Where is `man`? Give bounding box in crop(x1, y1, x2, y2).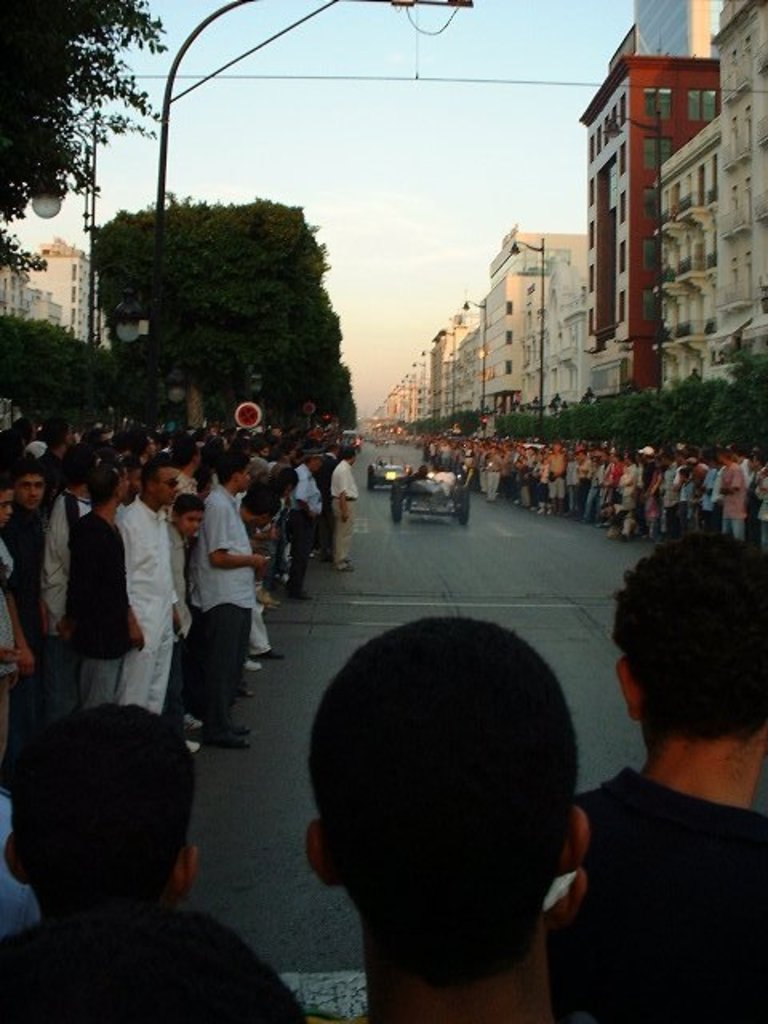
crop(5, 454, 50, 766).
